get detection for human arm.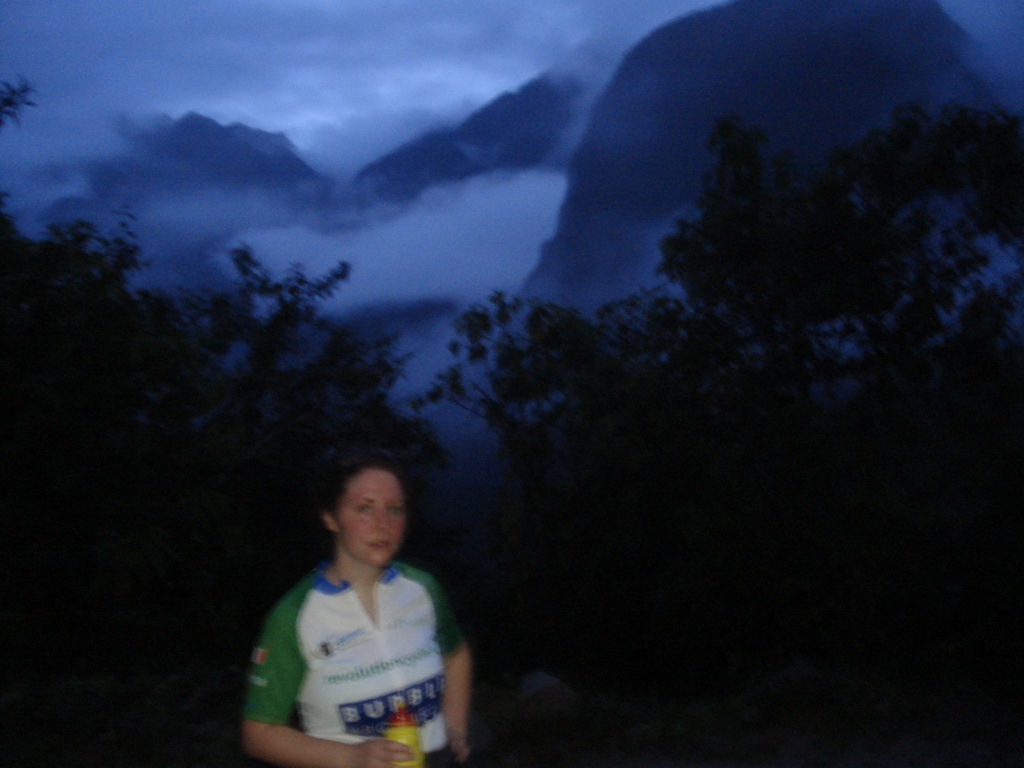
Detection: locate(238, 604, 415, 767).
